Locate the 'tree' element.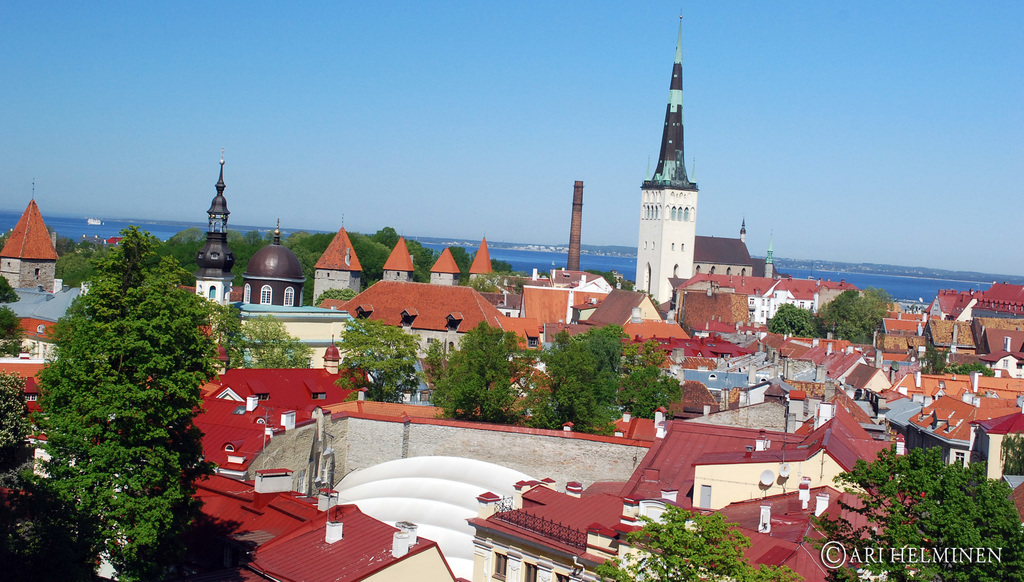
Element bbox: 195 303 243 369.
